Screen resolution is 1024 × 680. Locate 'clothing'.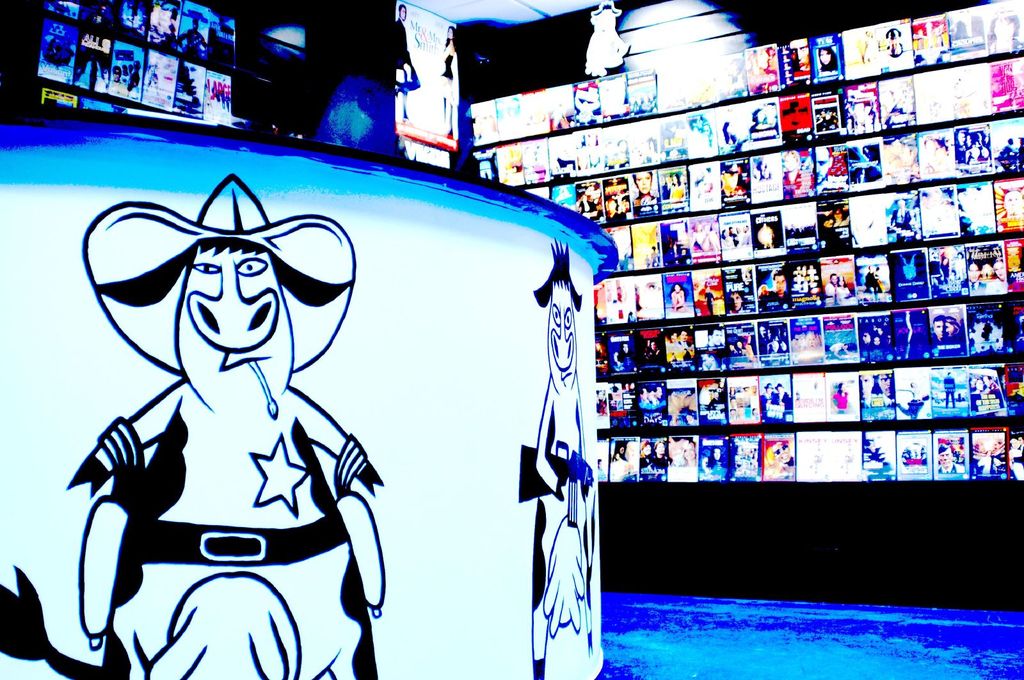
crop(663, 186, 669, 201).
